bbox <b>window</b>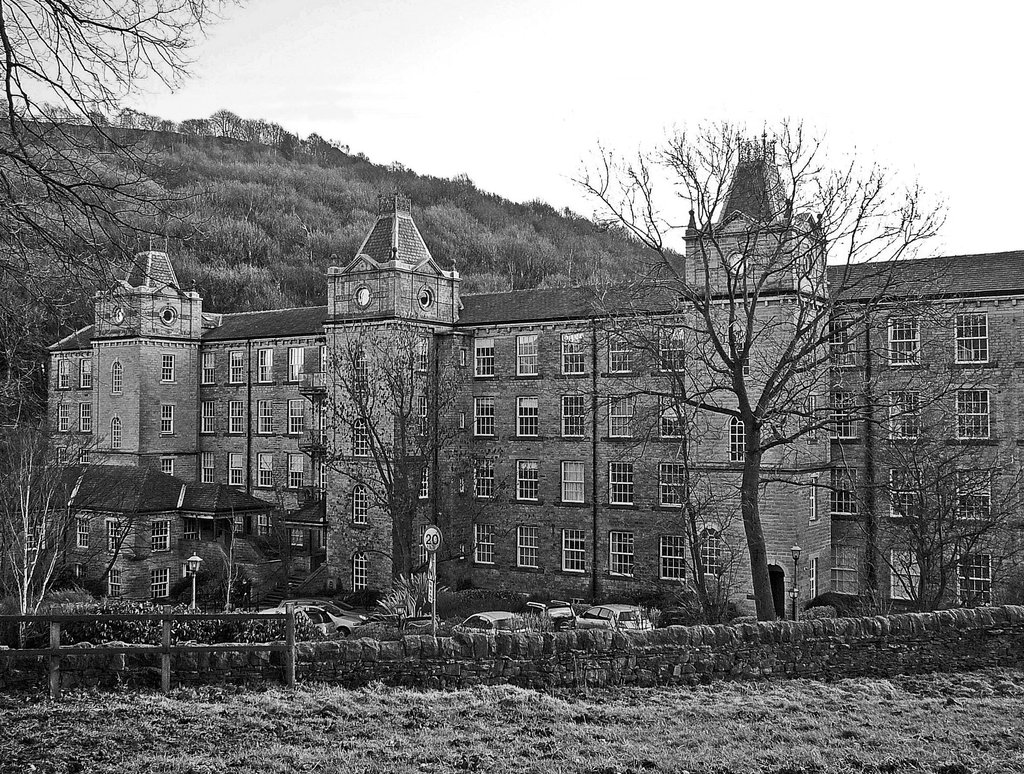
[left=81, top=359, right=93, bottom=391]
